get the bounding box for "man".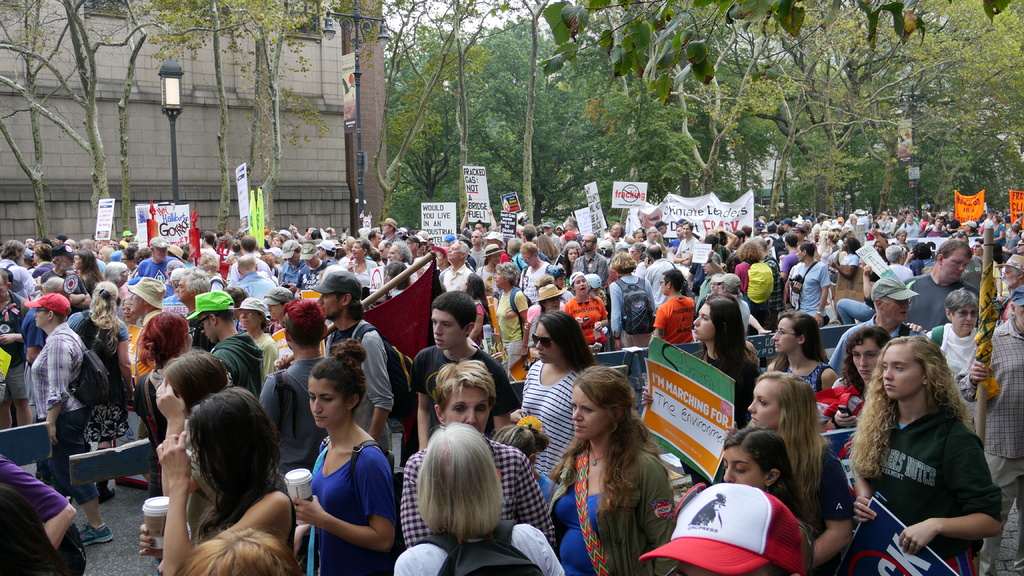
<region>180, 294, 269, 408</region>.
